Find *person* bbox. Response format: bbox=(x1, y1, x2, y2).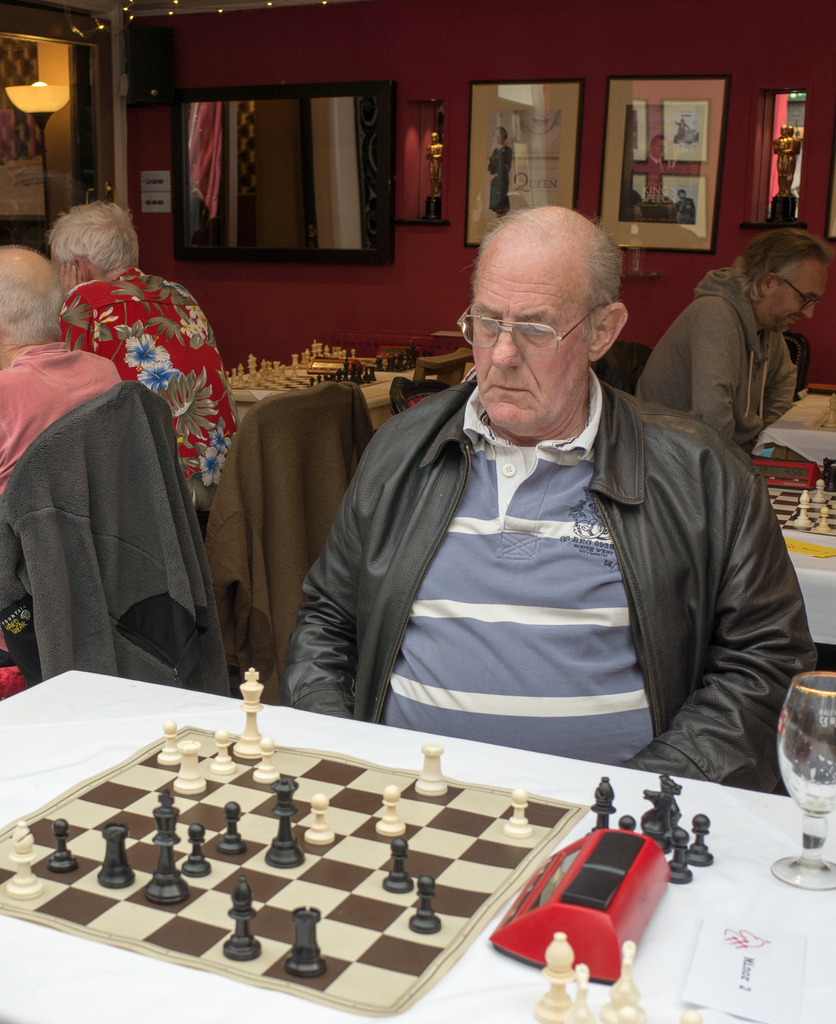
bbox=(486, 120, 512, 214).
